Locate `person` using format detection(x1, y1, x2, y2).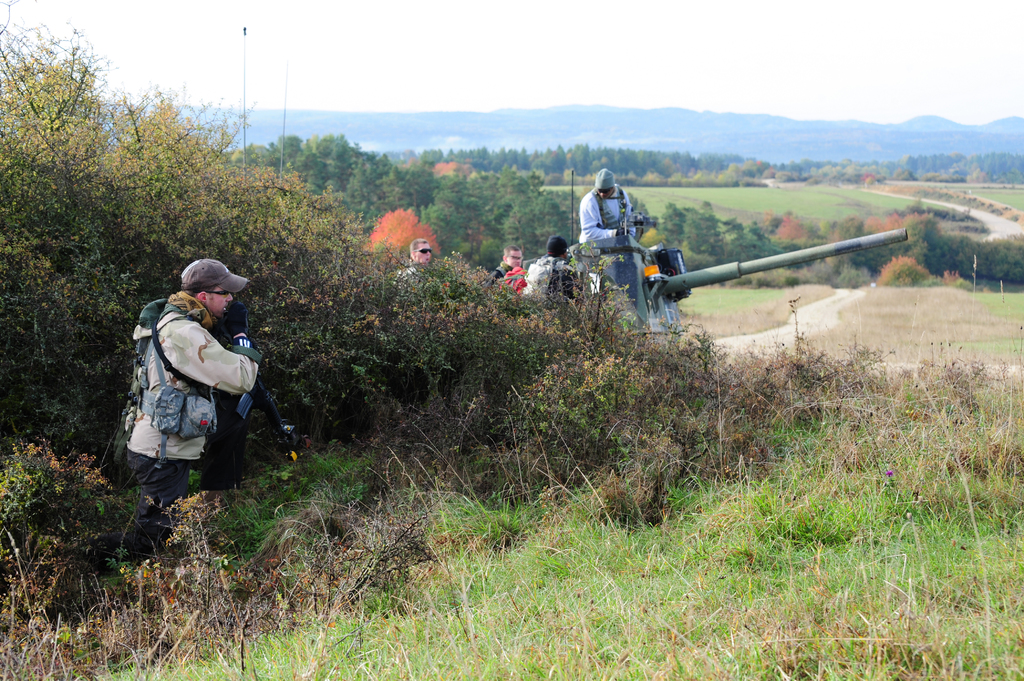
detection(483, 242, 526, 293).
